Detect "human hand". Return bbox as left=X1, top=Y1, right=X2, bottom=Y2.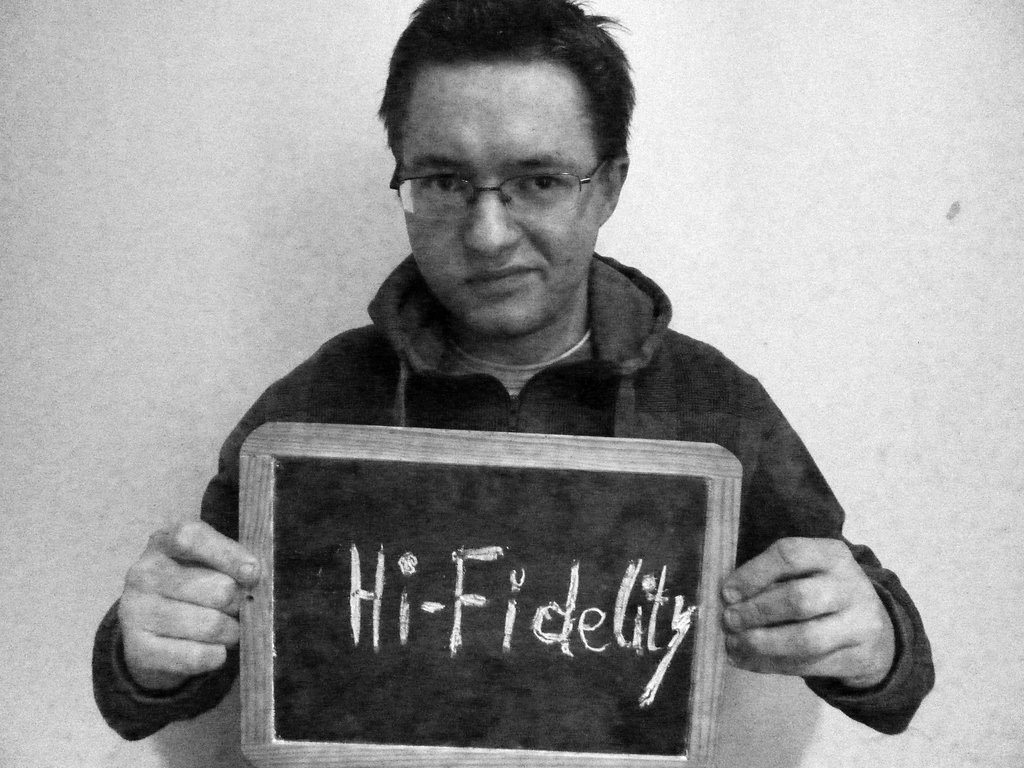
left=116, top=520, right=263, bottom=691.
